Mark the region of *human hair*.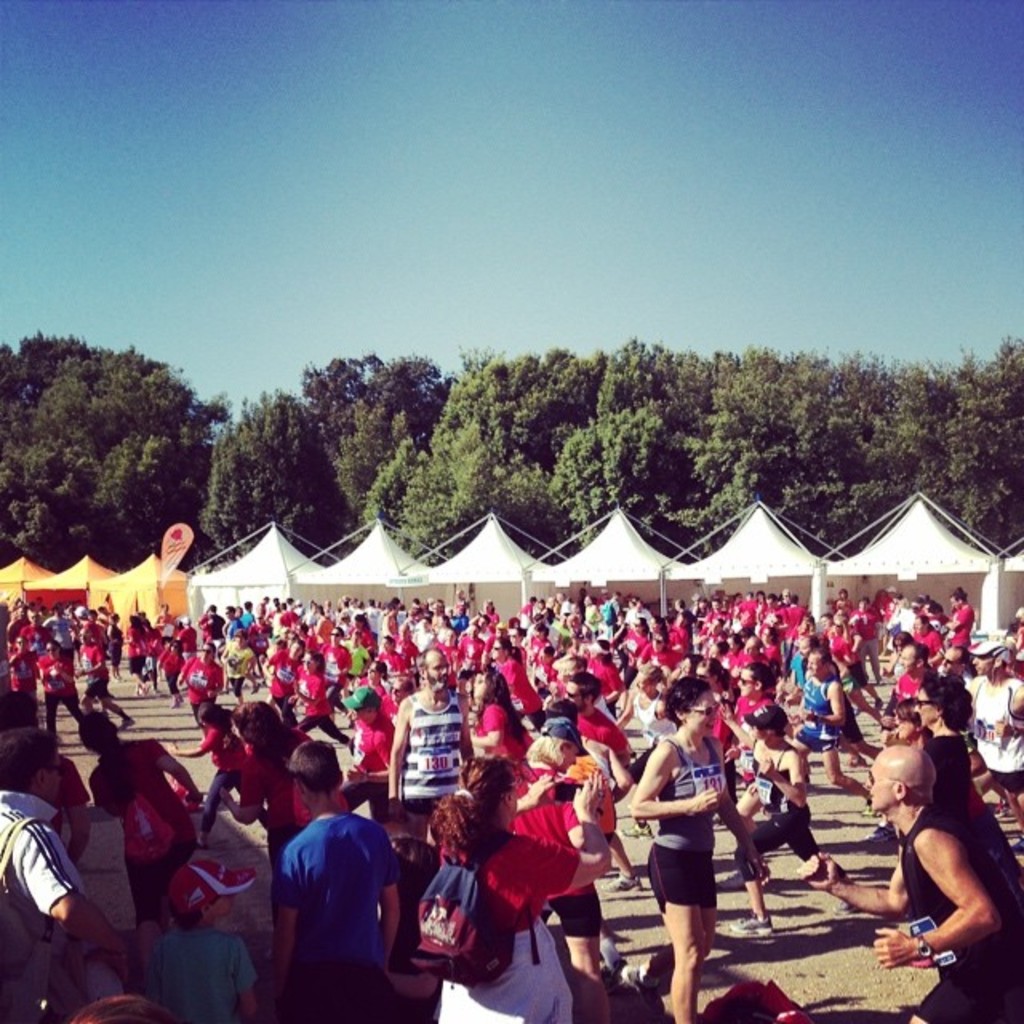
Region: locate(526, 734, 573, 765).
